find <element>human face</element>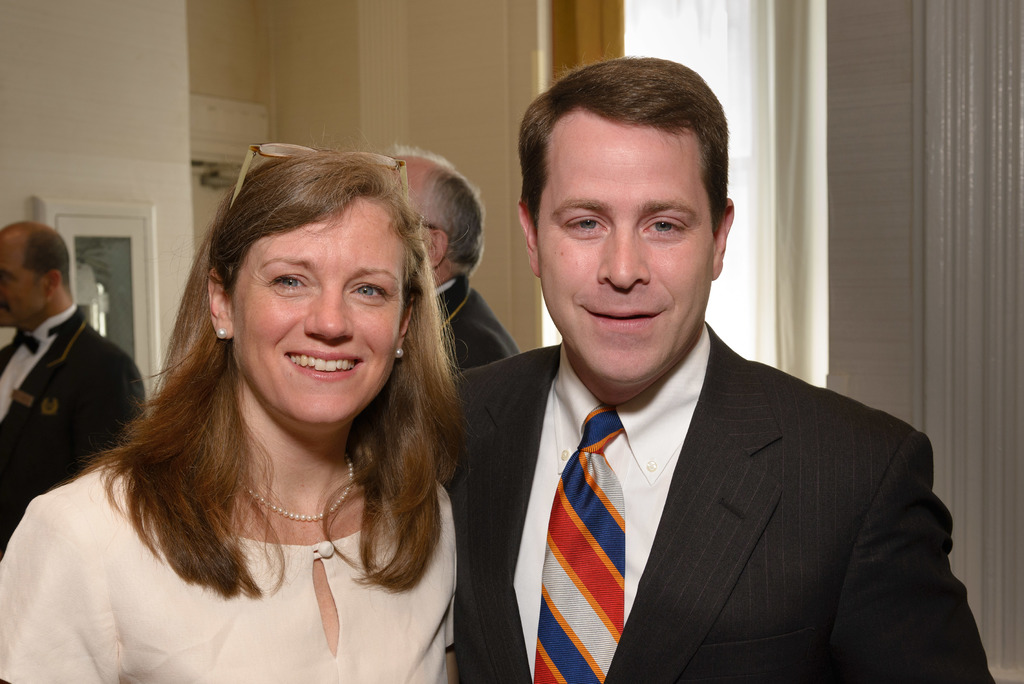
rect(0, 236, 47, 327)
